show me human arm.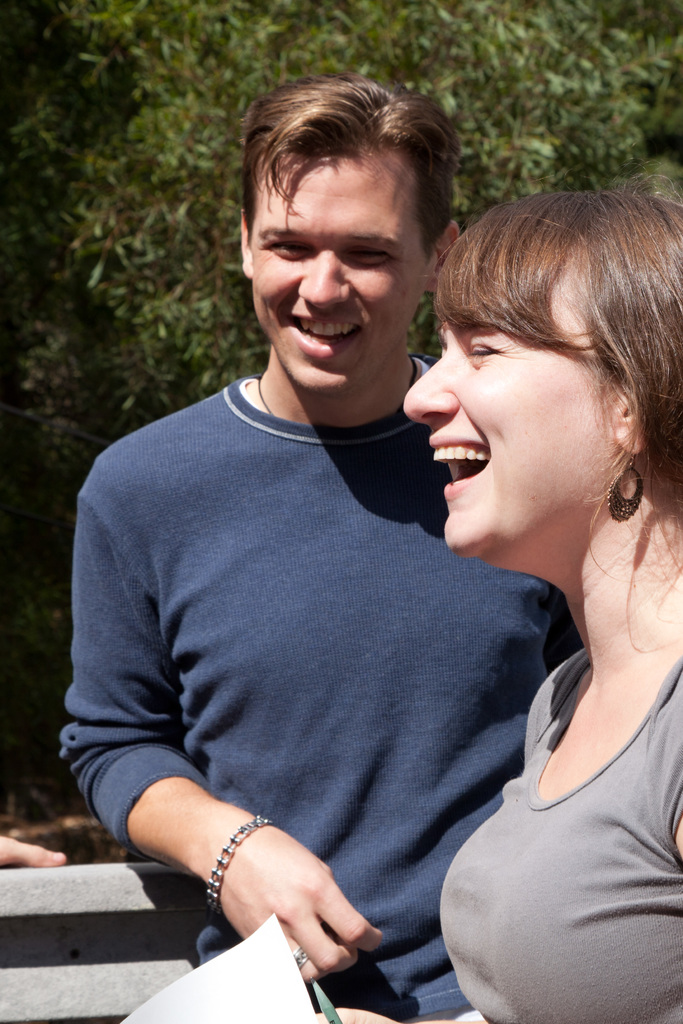
human arm is here: [left=56, top=457, right=383, bottom=988].
